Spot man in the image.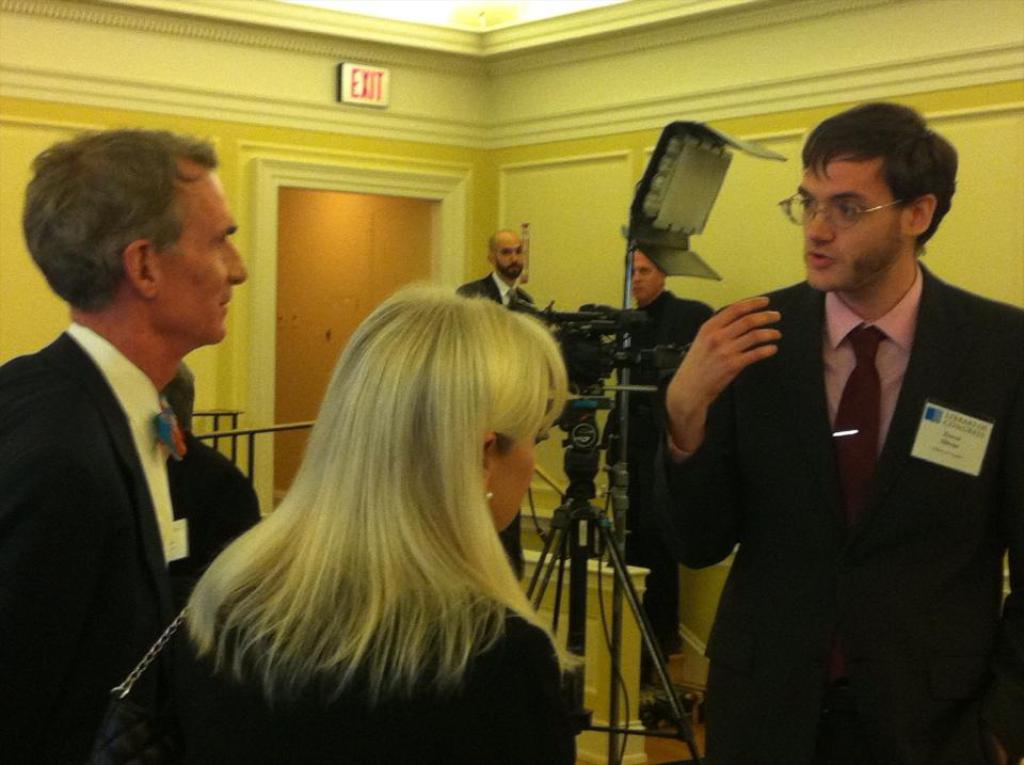
man found at box=[452, 229, 540, 581].
